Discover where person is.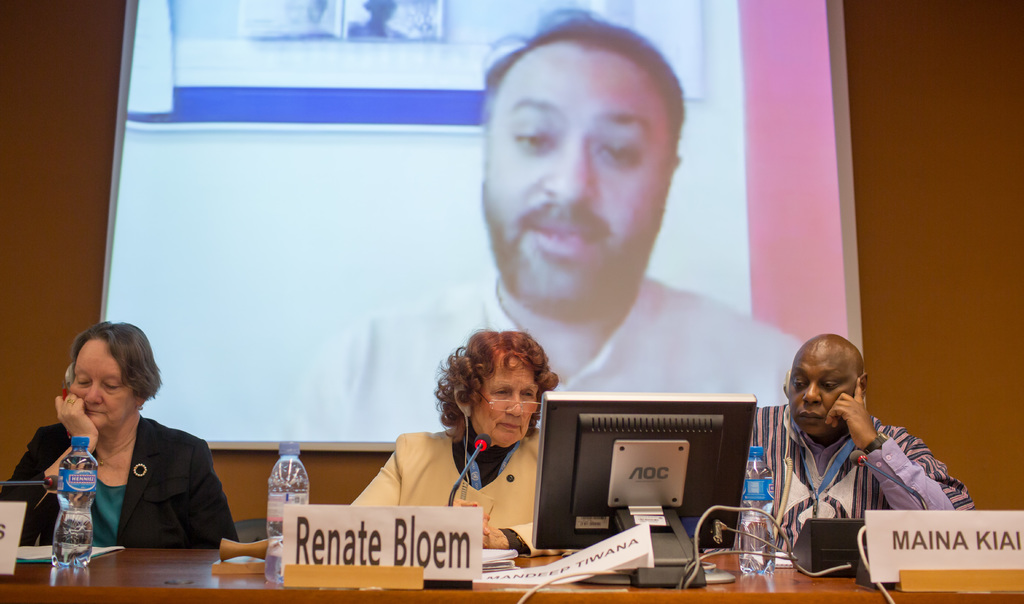
Discovered at 28,323,236,582.
